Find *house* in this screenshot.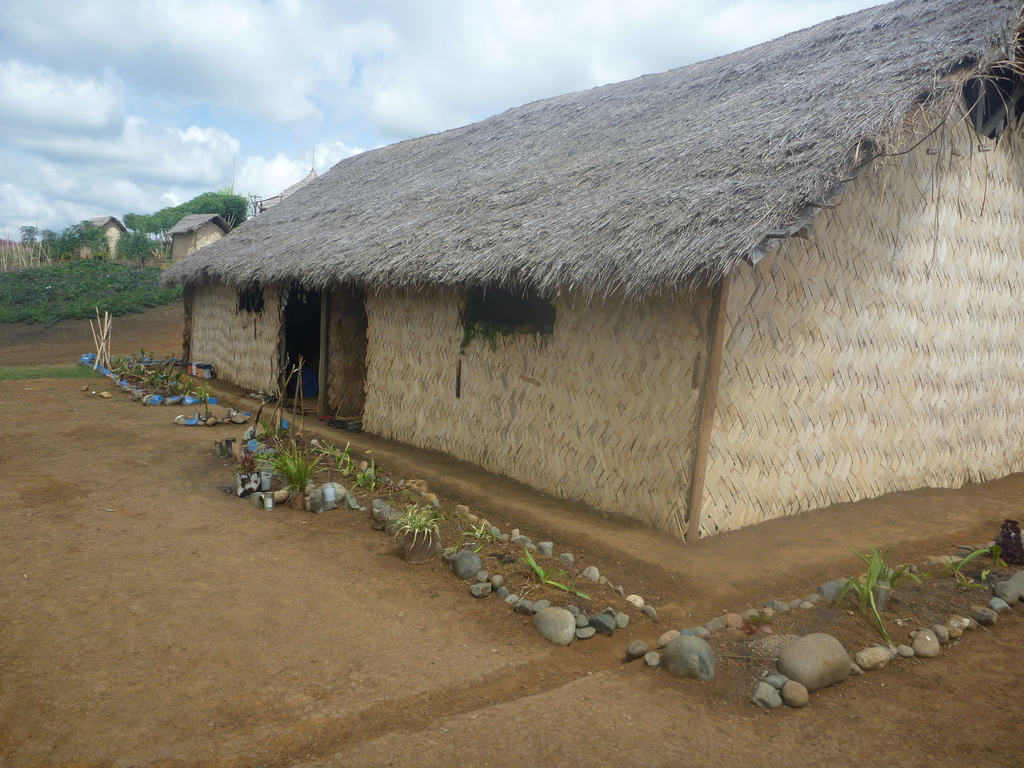
The bounding box for *house* is locate(141, 12, 1000, 602).
